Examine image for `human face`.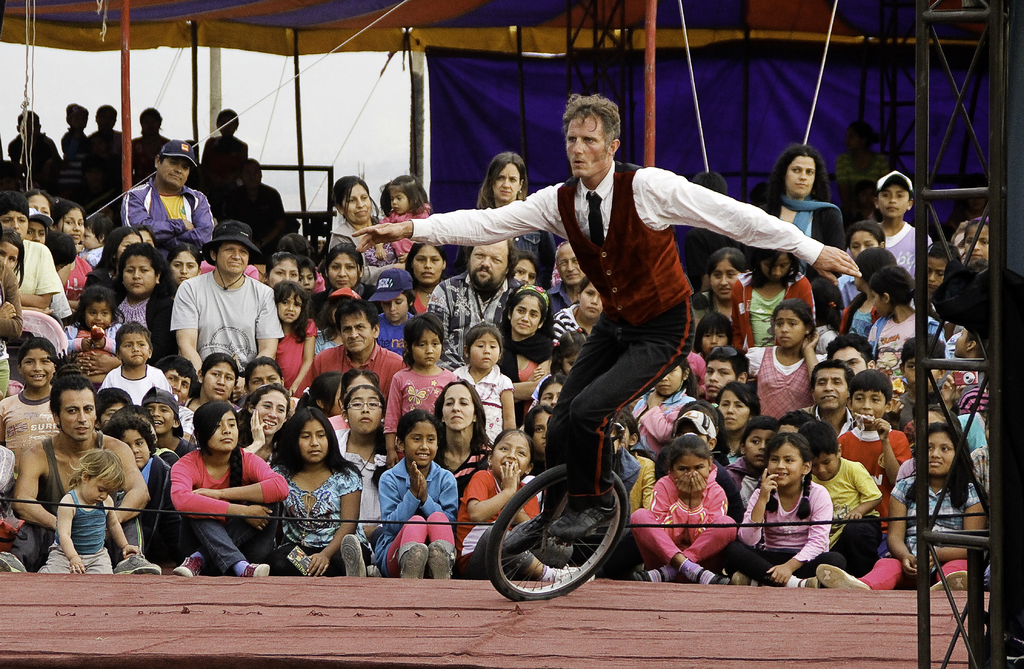
Examination result: [left=876, top=176, right=911, bottom=219].
